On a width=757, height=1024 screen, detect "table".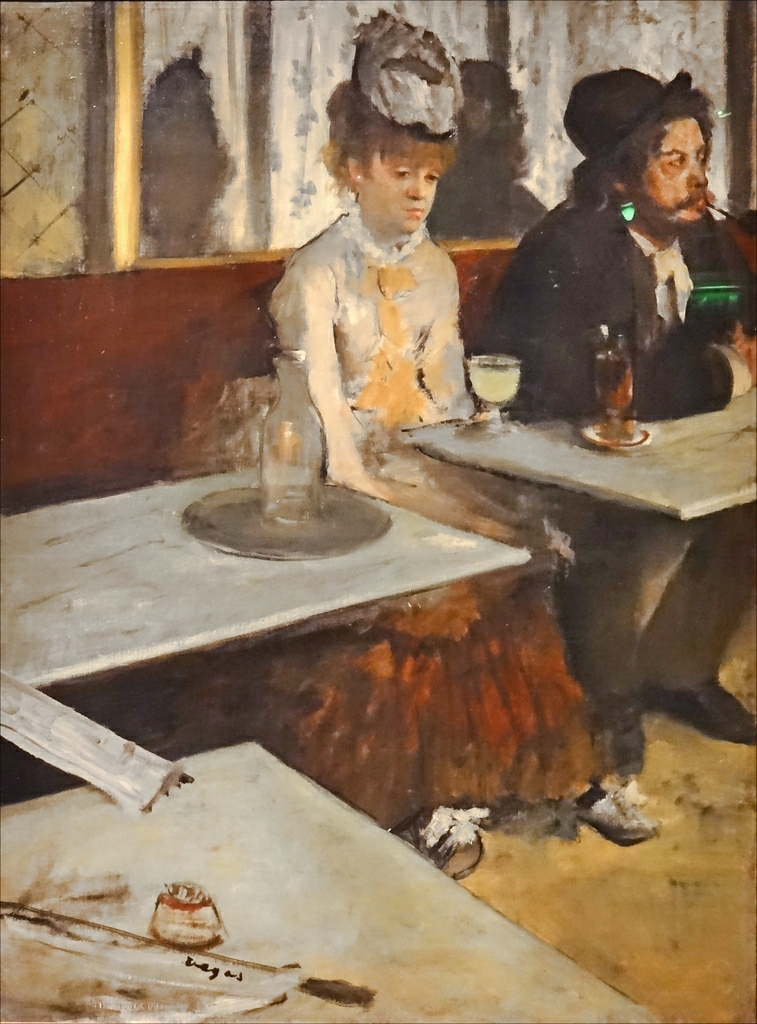
rect(0, 739, 668, 1023).
